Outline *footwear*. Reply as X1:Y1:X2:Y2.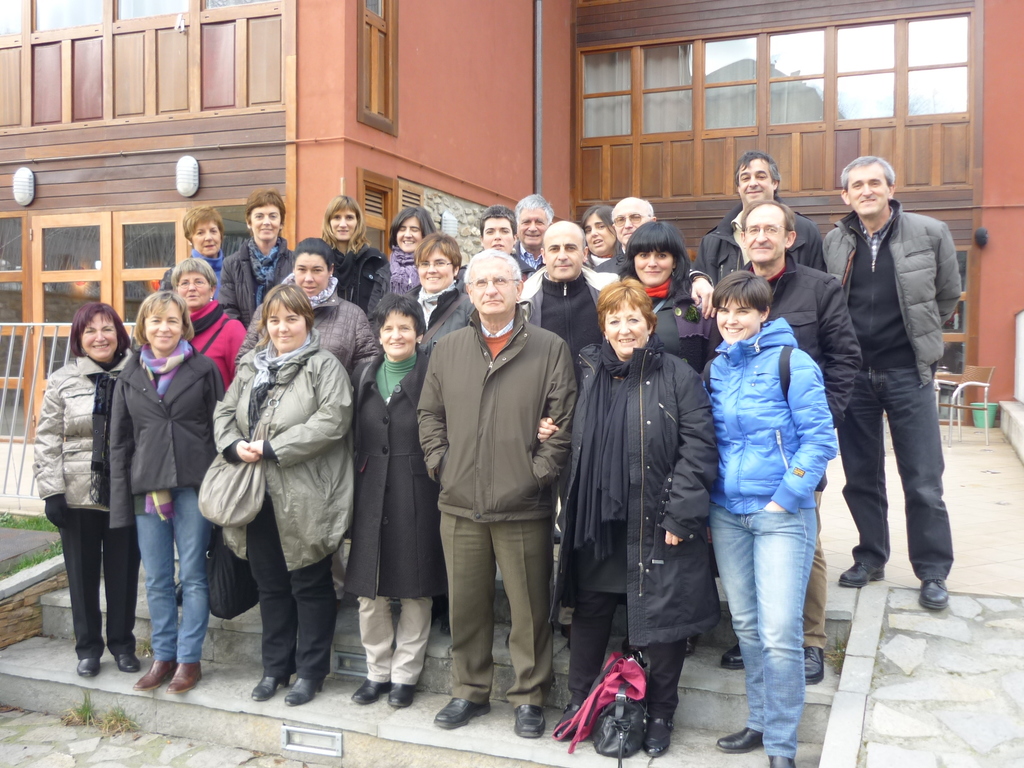
166:662:207:692.
